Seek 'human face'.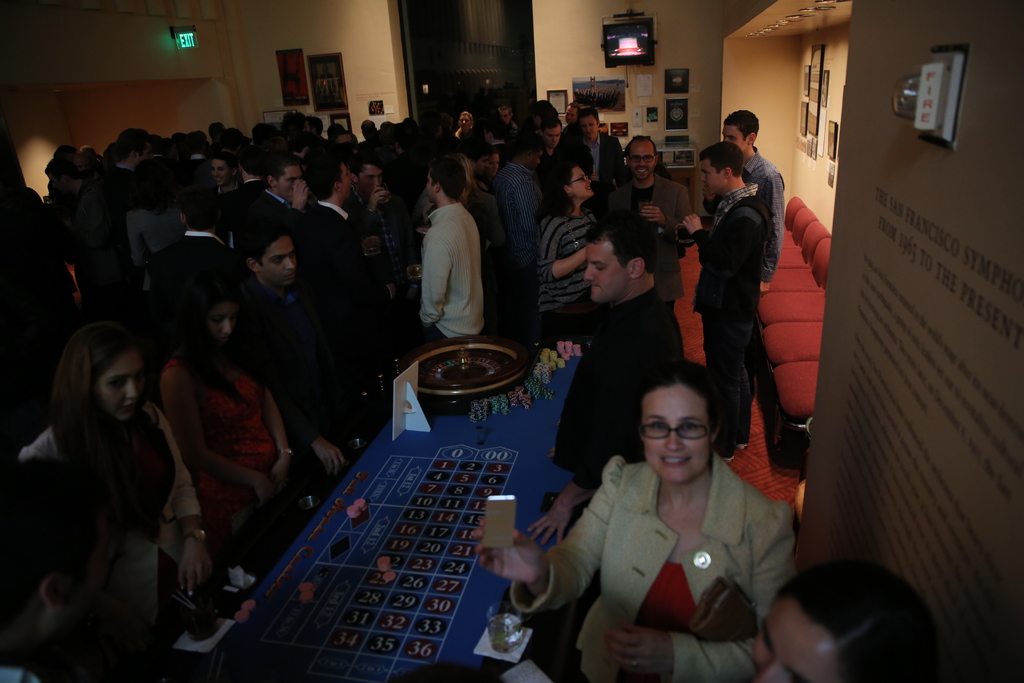
[x1=572, y1=165, x2=595, y2=199].
